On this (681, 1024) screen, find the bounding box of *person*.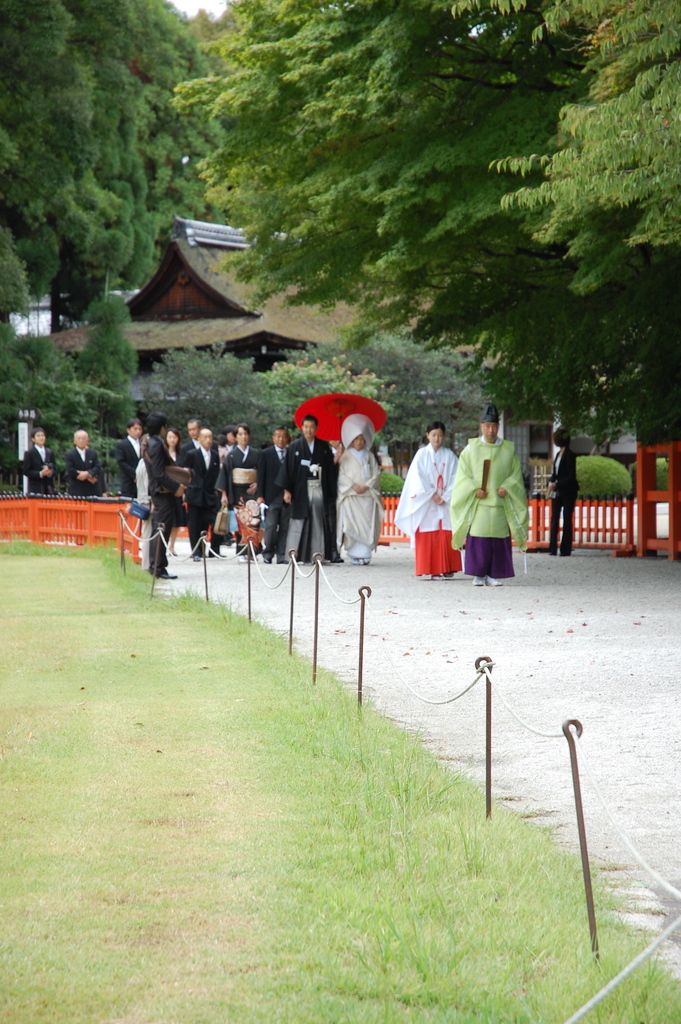
Bounding box: 157,421,176,584.
